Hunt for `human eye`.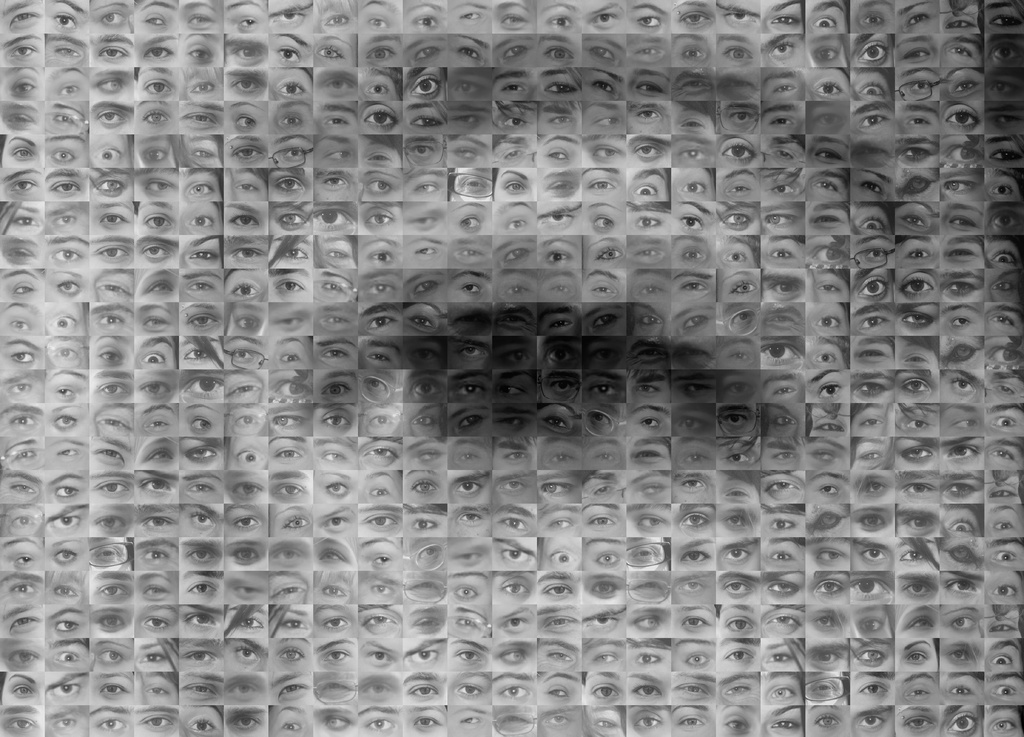
Hunted down at [907,112,932,129].
